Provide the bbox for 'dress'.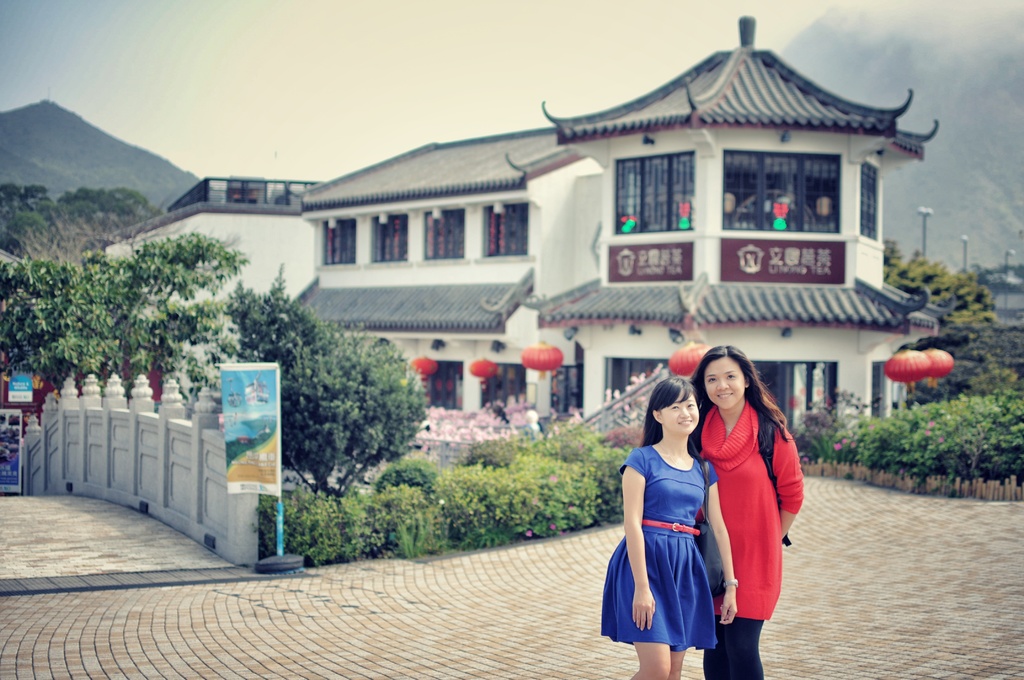
[600,446,723,652].
